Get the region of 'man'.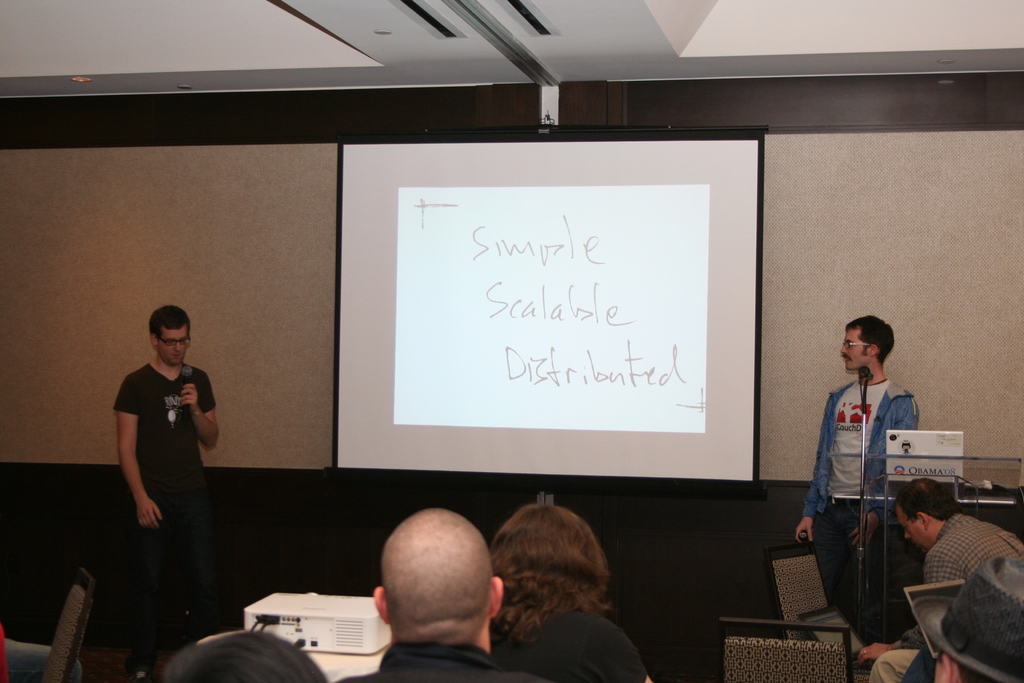
box=[860, 473, 1023, 682].
